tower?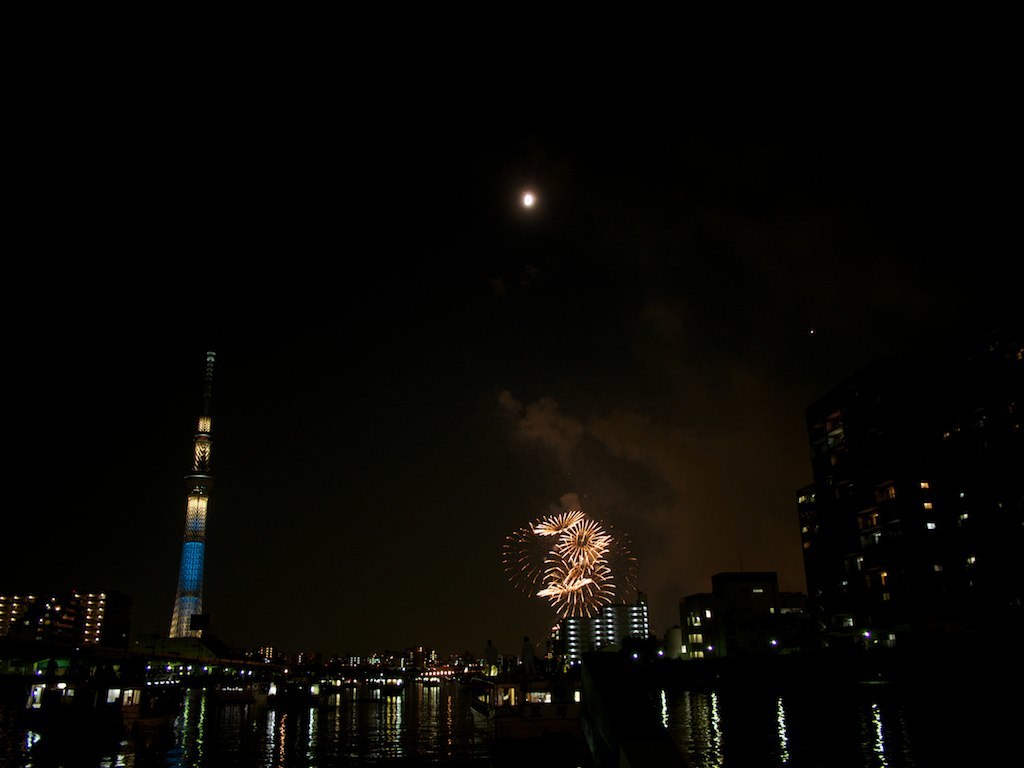
x1=670 y1=567 x2=802 y2=679
